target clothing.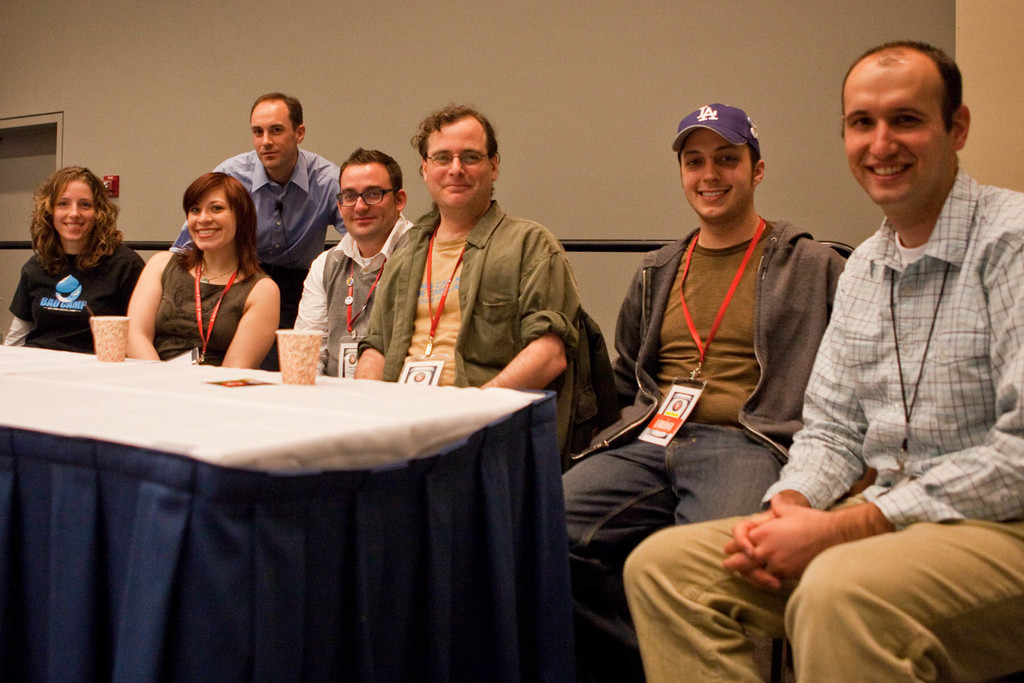
Target region: (left=172, top=151, right=351, bottom=329).
